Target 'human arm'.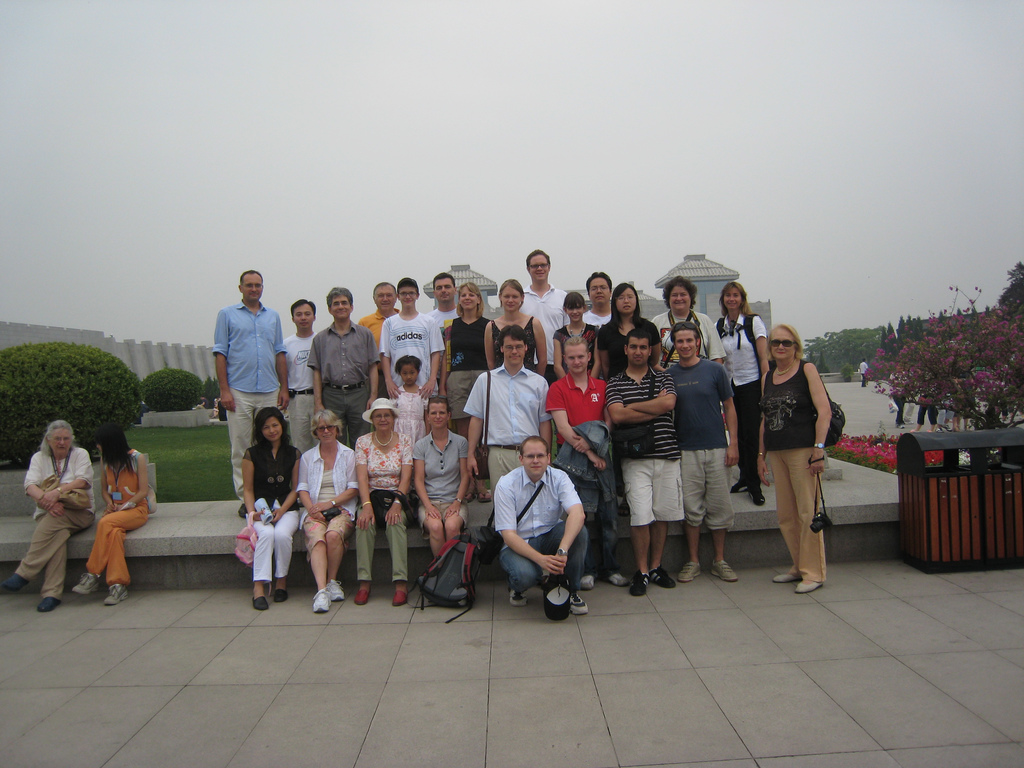
Target region: [x1=540, y1=383, x2=609, y2=477].
